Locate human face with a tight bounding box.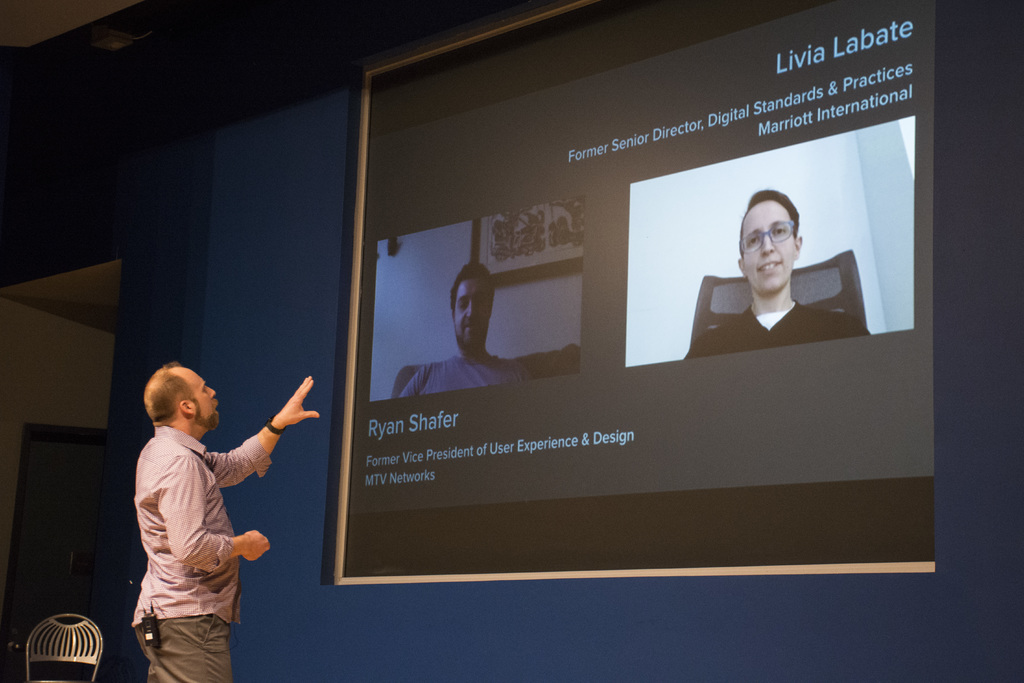
<box>449,267,495,360</box>.
